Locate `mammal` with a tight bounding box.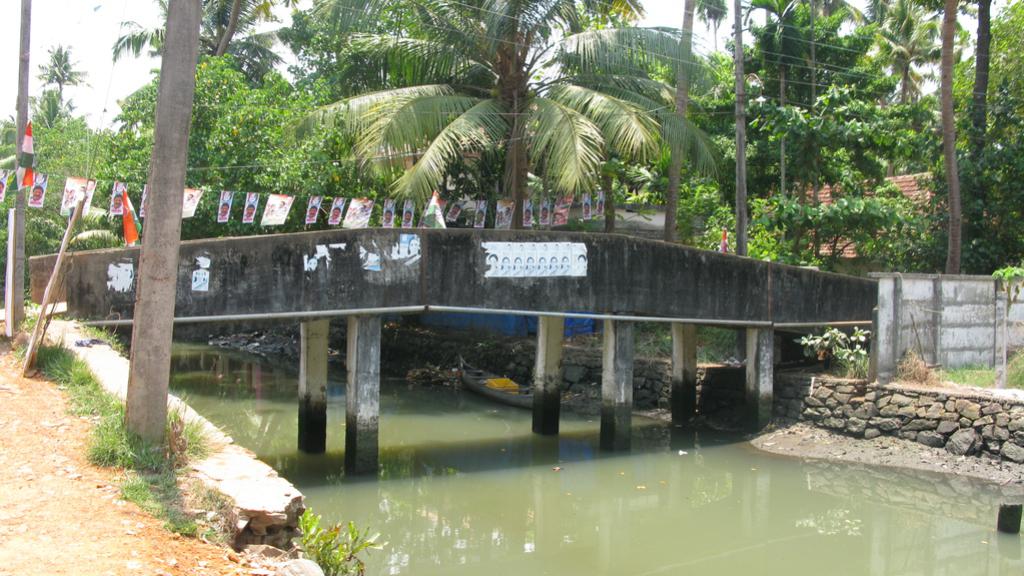
pyautogui.locateOnScreen(29, 185, 42, 204).
